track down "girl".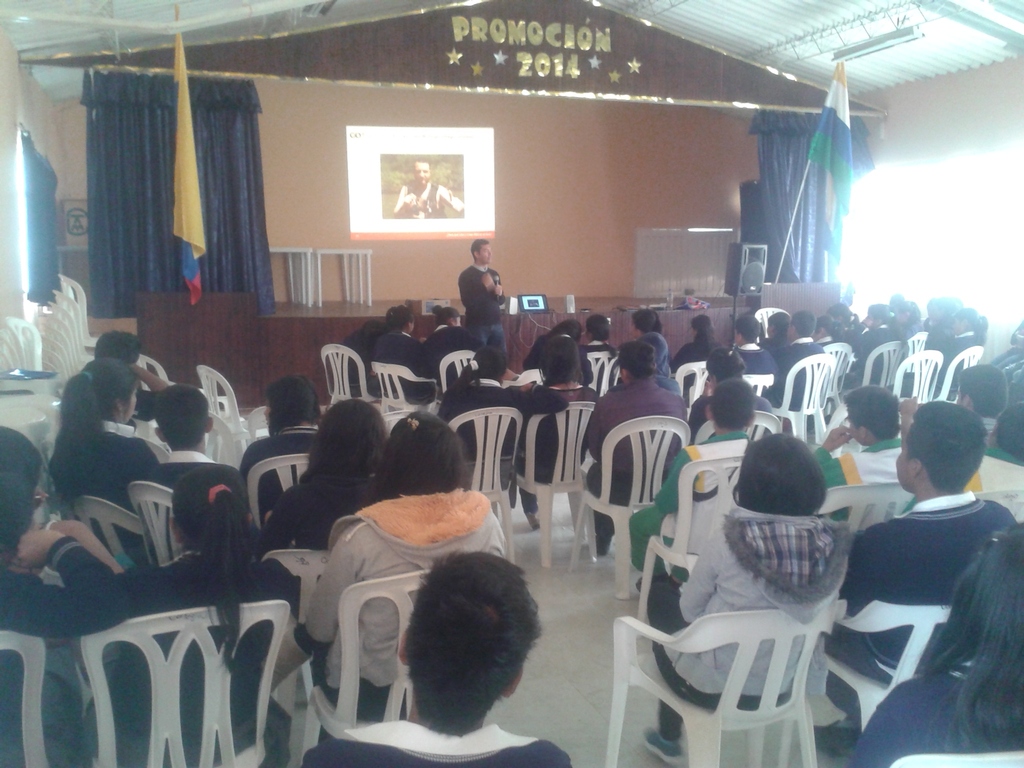
Tracked to pyautogui.locateOnScreen(864, 306, 902, 384).
